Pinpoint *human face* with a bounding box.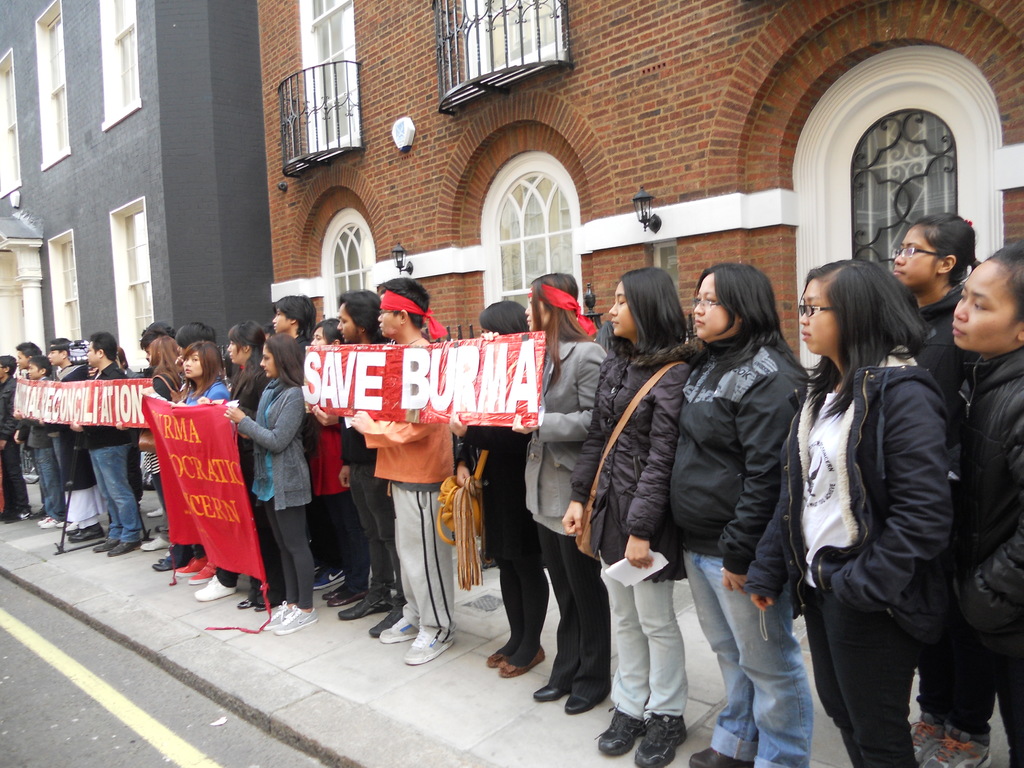
select_region(891, 224, 938, 289).
